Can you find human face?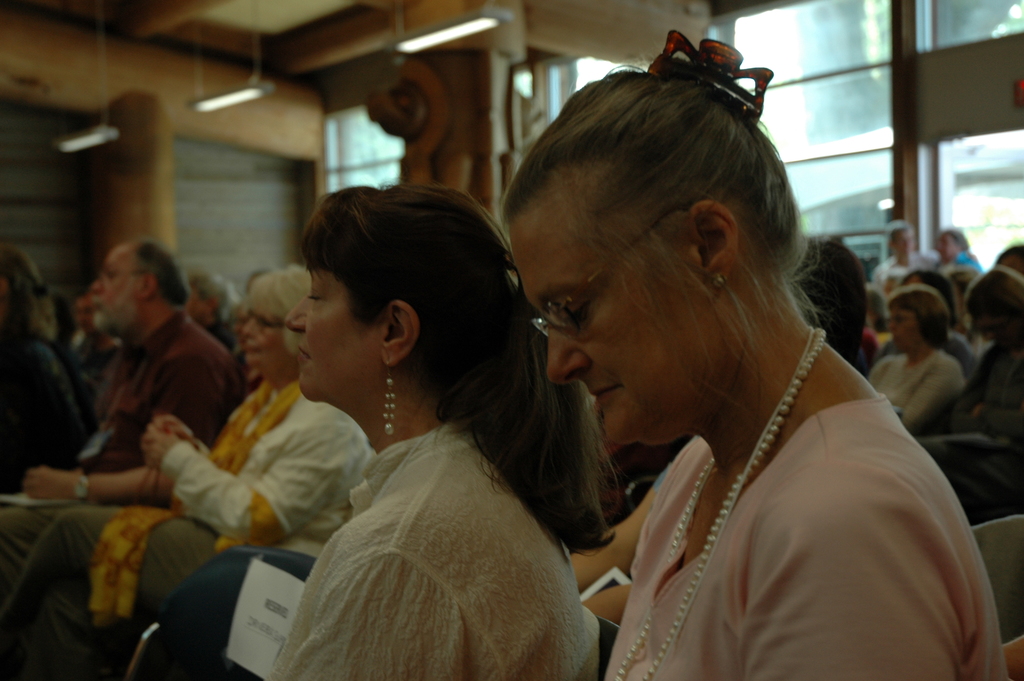
Yes, bounding box: (886, 314, 915, 353).
